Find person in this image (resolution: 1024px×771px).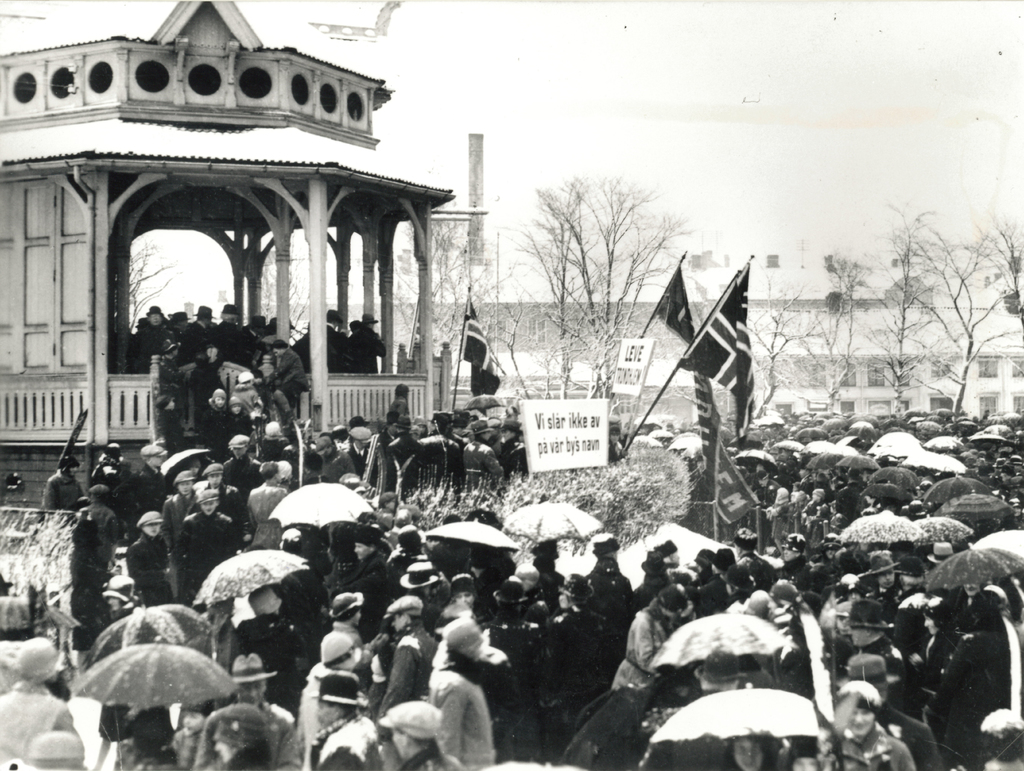
624/543/680/602.
